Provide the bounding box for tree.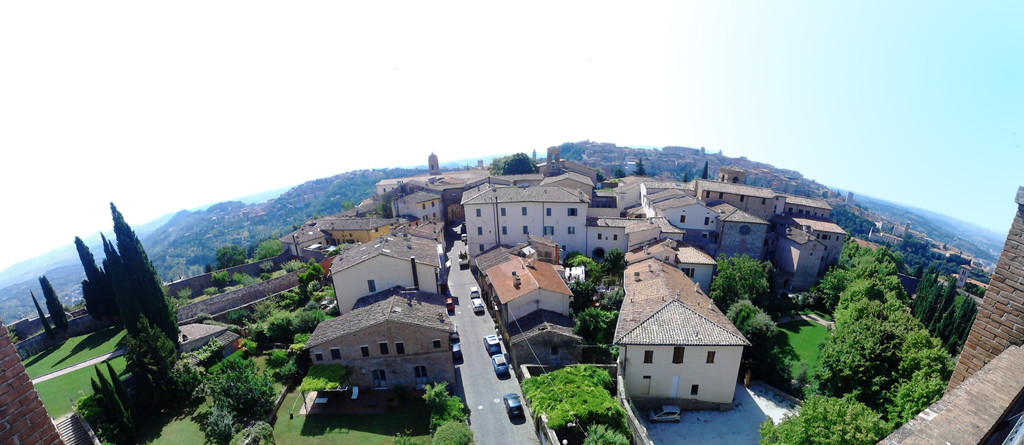
bbox(94, 356, 139, 436).
